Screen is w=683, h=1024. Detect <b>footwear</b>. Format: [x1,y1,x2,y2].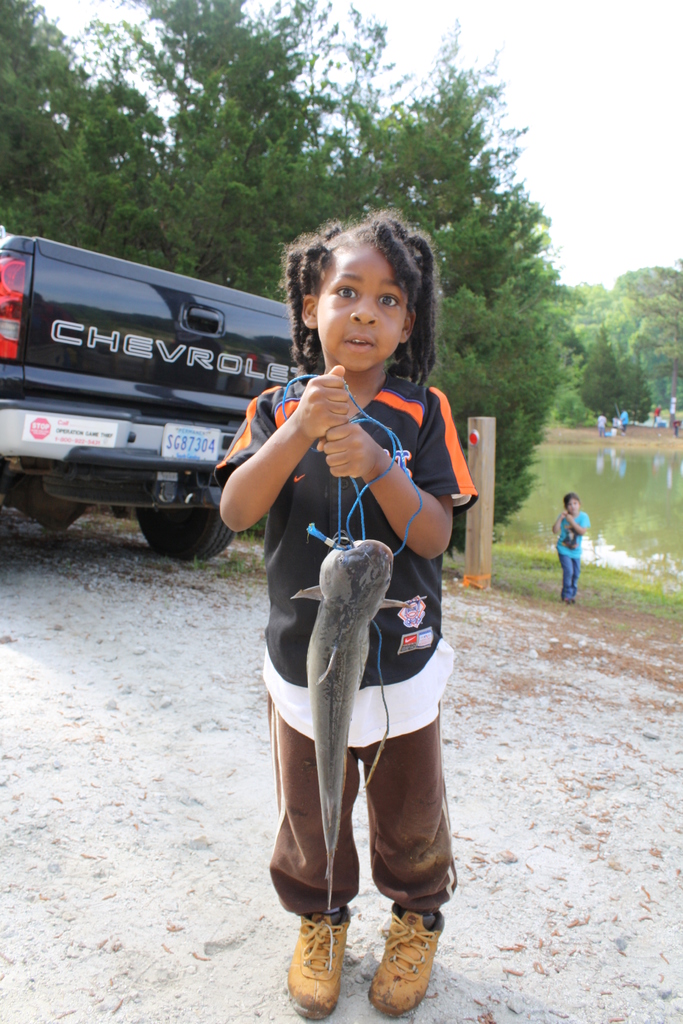
[371,903,447,1015].
